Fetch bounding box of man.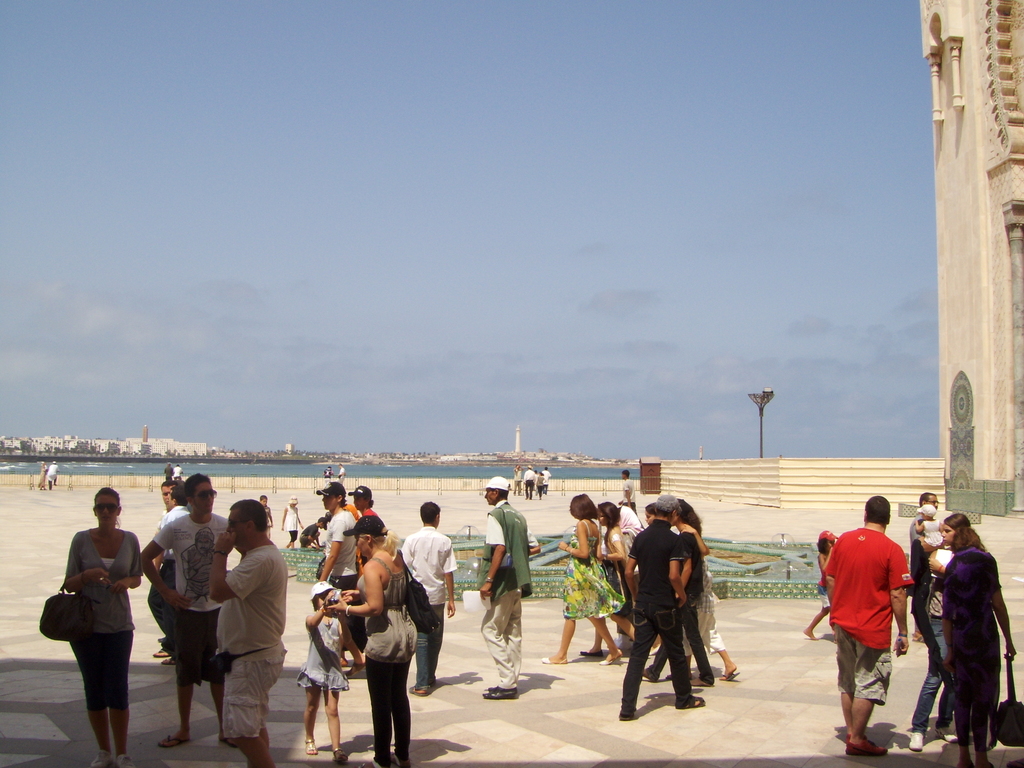
Bbox: pyautogui.locateOnScreen(538, 468, 551, 495).
